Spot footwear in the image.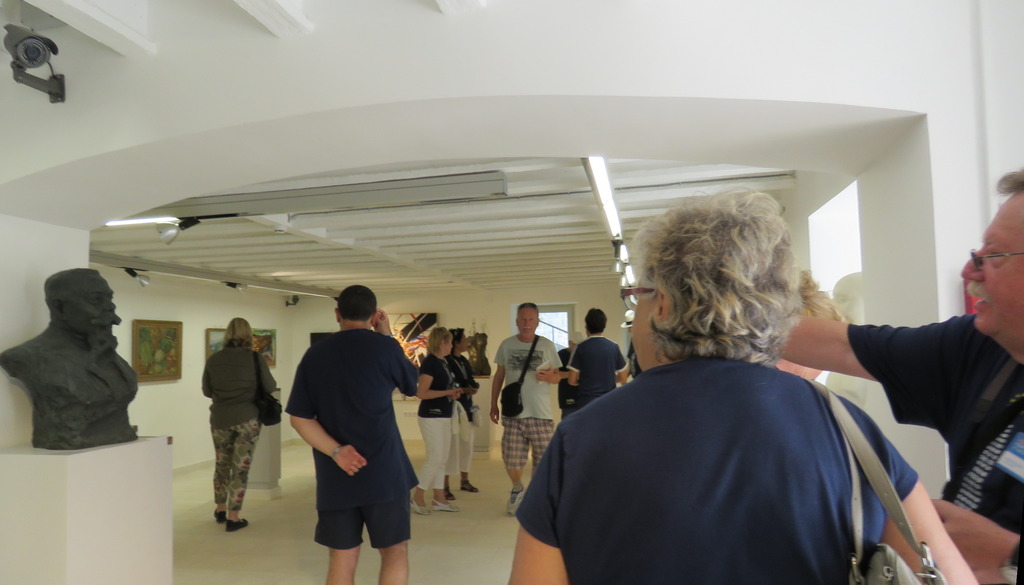
footwear found at bbox=[410, 497, 426, 520].
